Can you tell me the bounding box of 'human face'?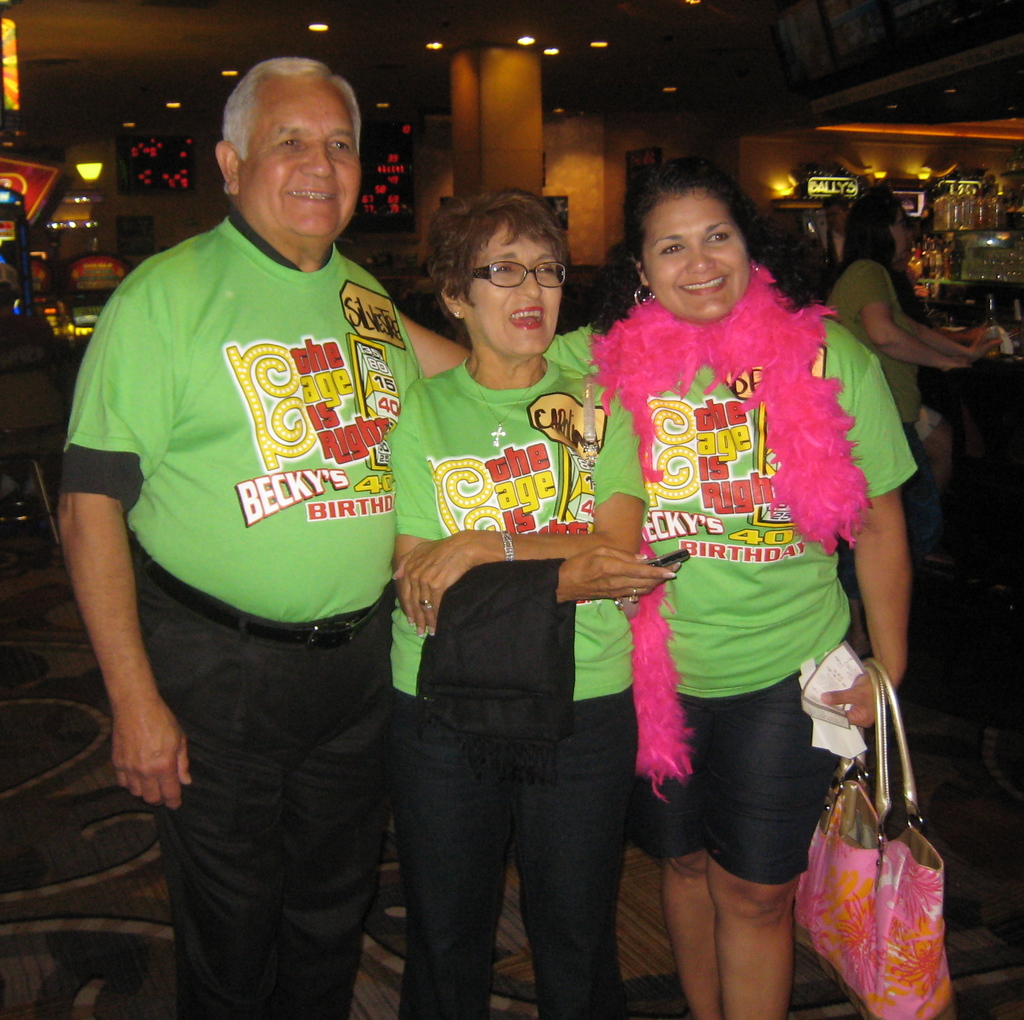
479:238:555:350.
